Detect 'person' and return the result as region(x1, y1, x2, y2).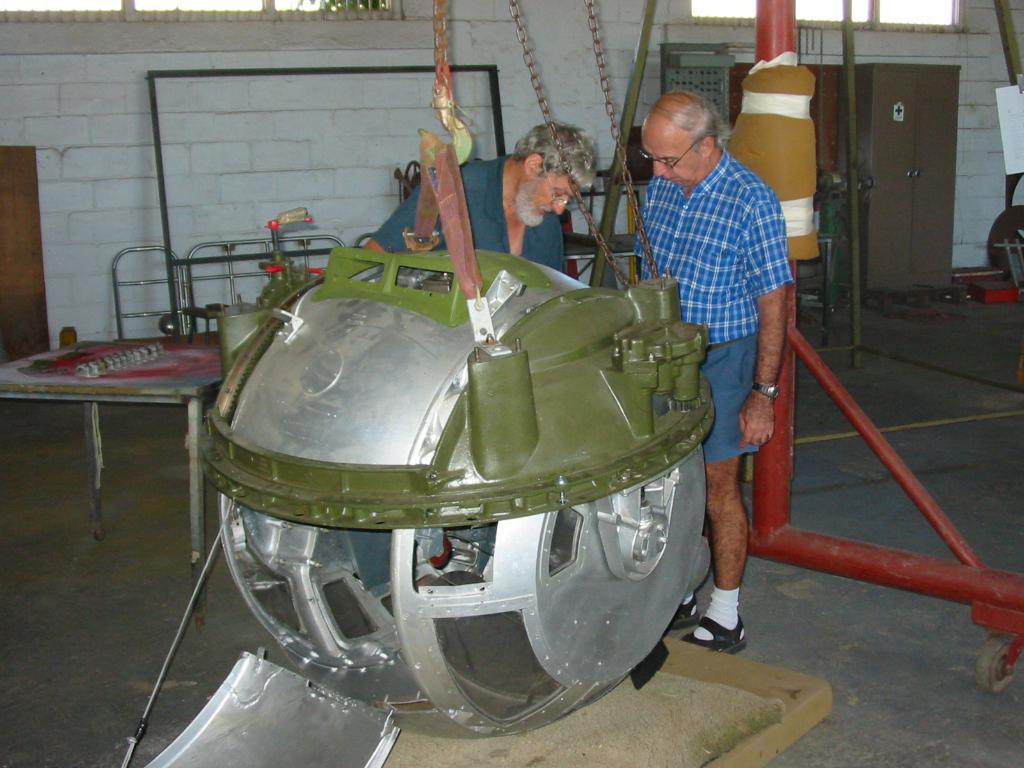
region(634, 86, 794, 654).
